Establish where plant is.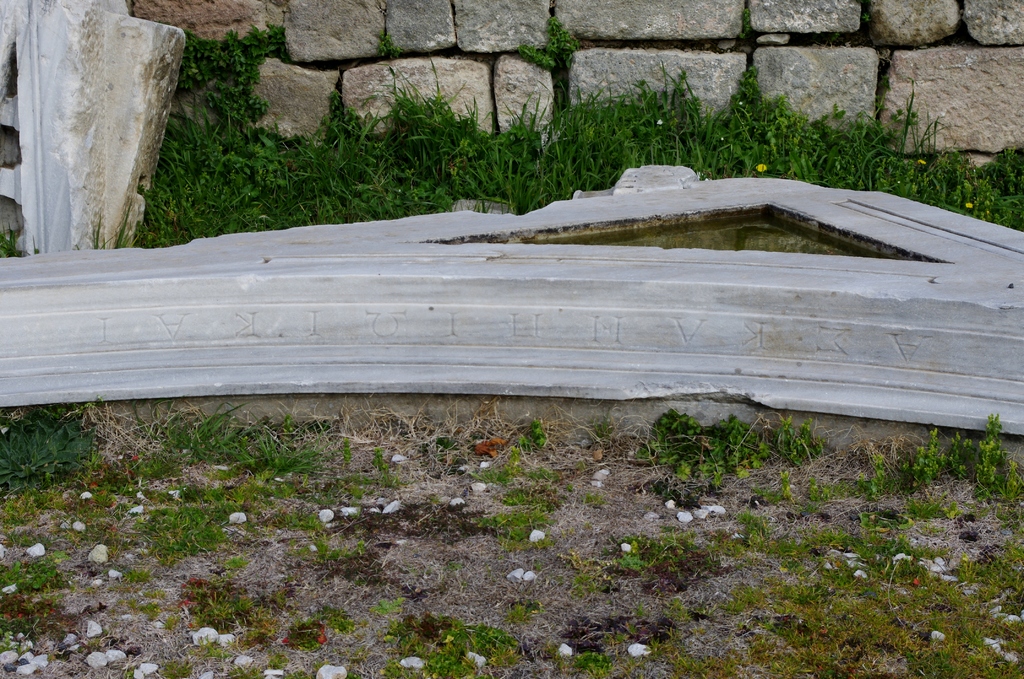
Established at [x1=512, y1=12, x2=583, y2=76].
